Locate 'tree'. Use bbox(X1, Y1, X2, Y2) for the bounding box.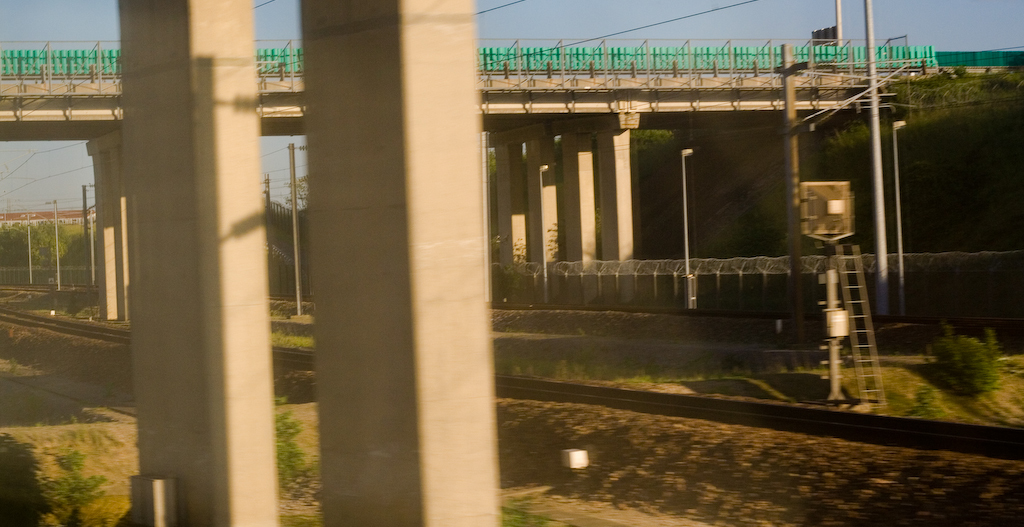
bbox(0, 217, 94, 279).
